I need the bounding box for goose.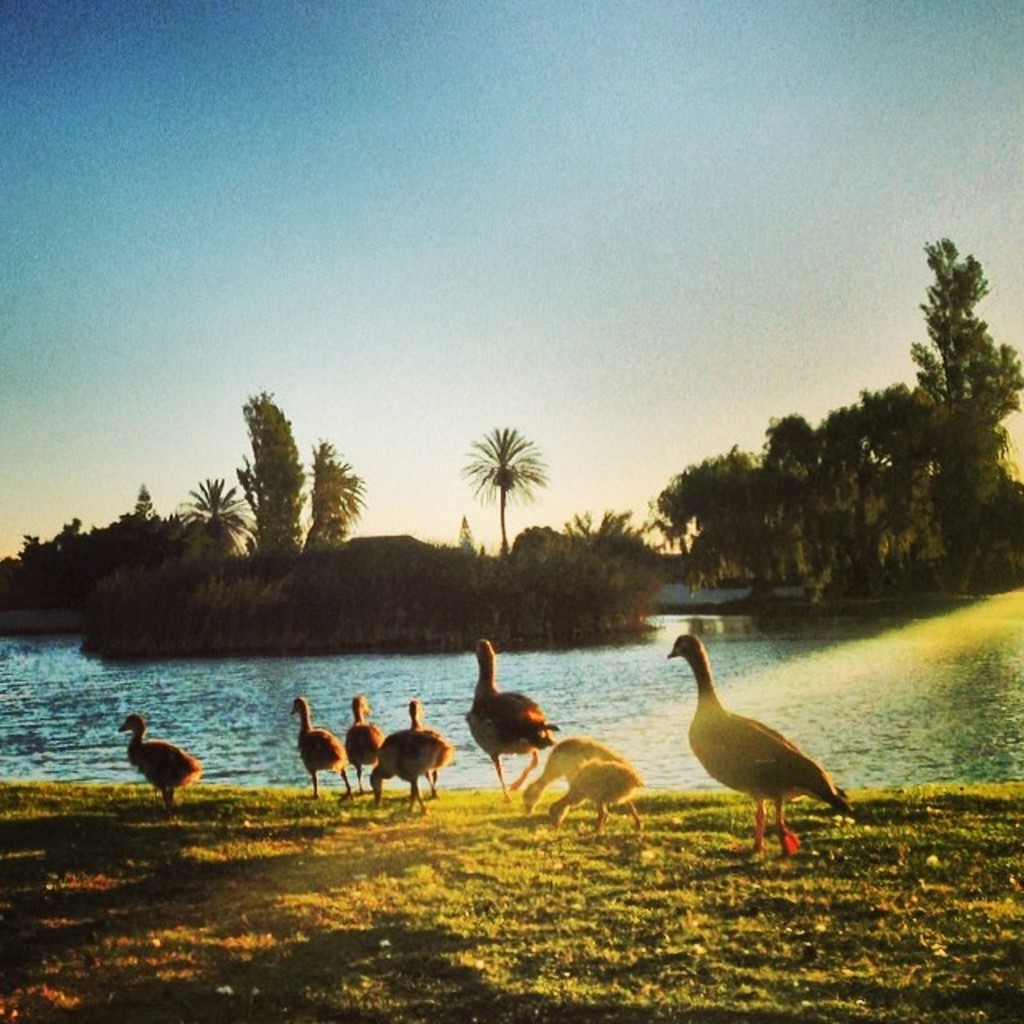
Here it is: (112,714,203,814).
